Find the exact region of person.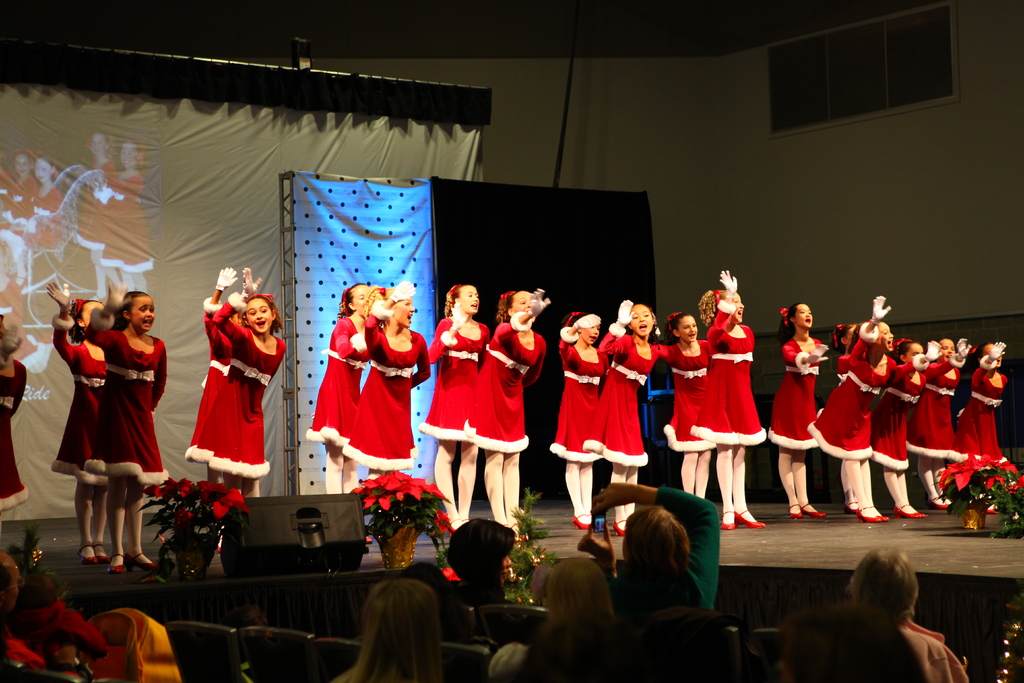
Exact region: box=[445, 518, 518, 605].
